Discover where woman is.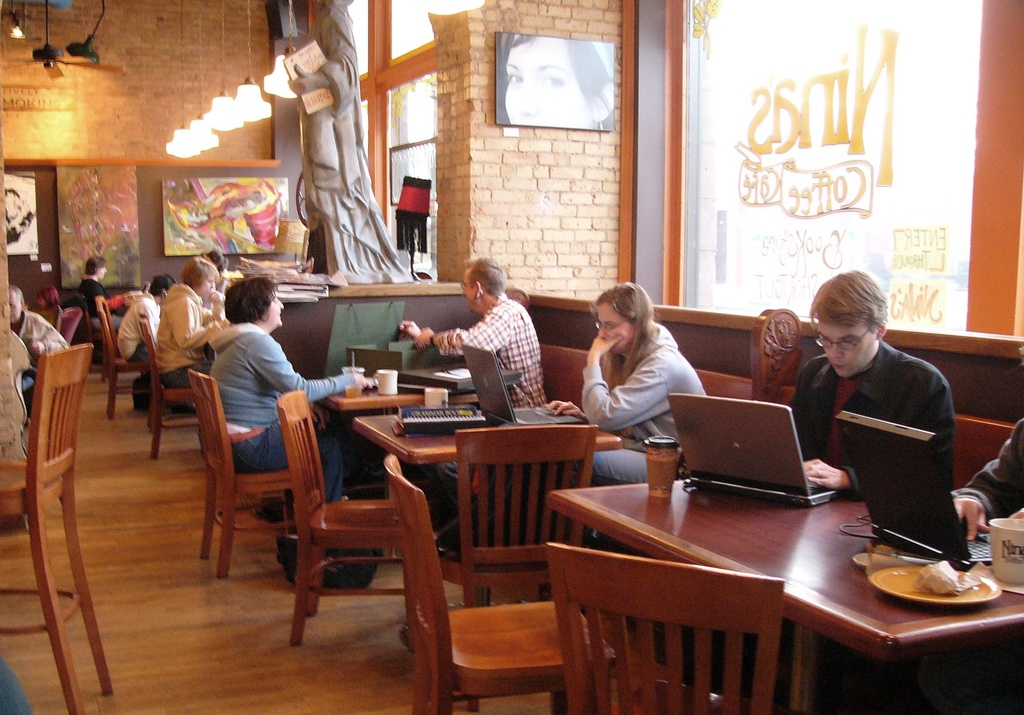
Discovered at {"x1": 207, "y1": 275, "x2": 376, "y2": 511}.
